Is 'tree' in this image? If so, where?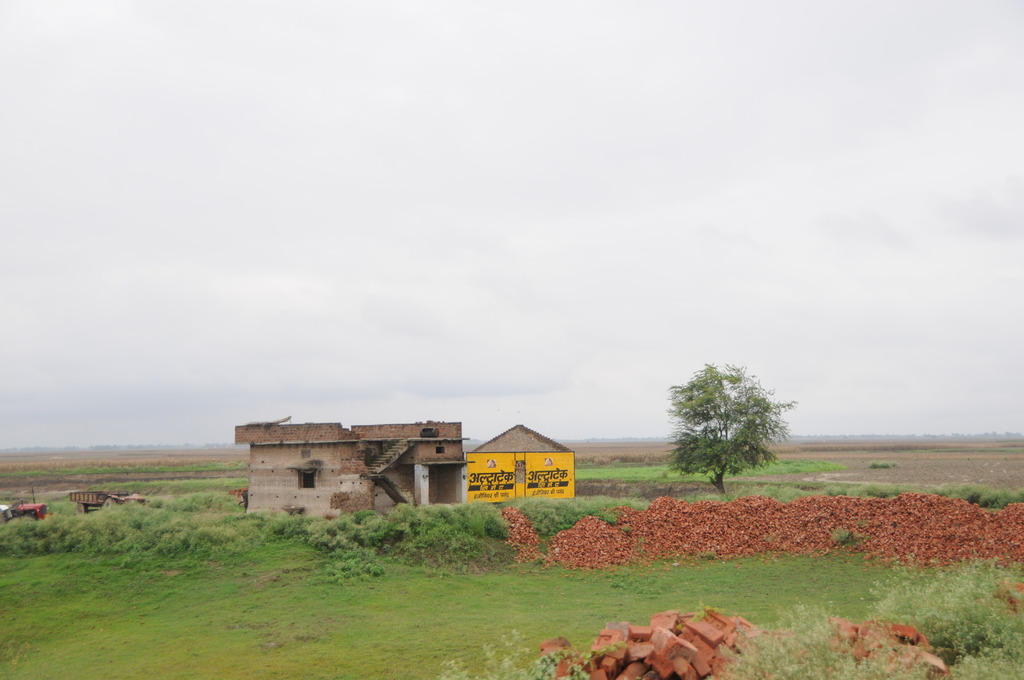
Yes, at l=670, t=350, r=797, b=503.
